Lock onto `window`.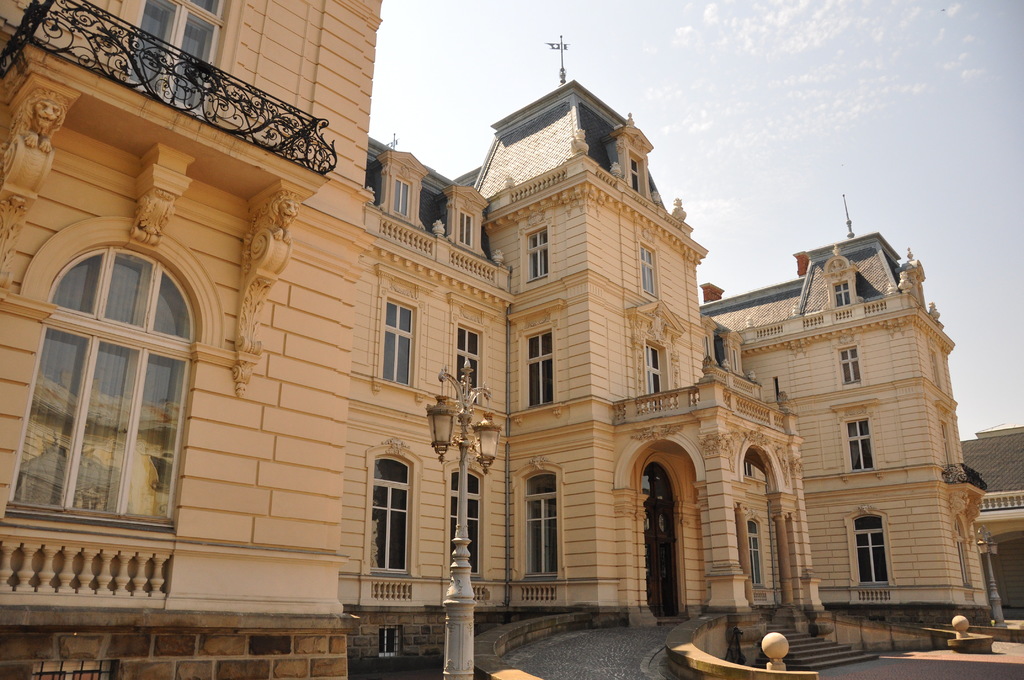
Locked: pyautogui.locateOnScreen(522, 470, 559, 574).
